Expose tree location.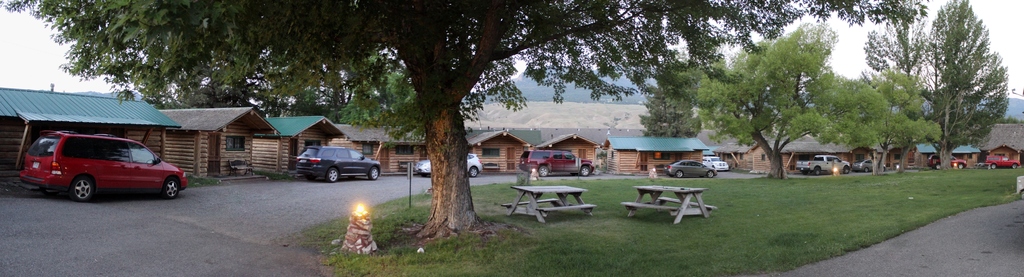
Exposed at bbox=[925, 1, 1011, 164].
